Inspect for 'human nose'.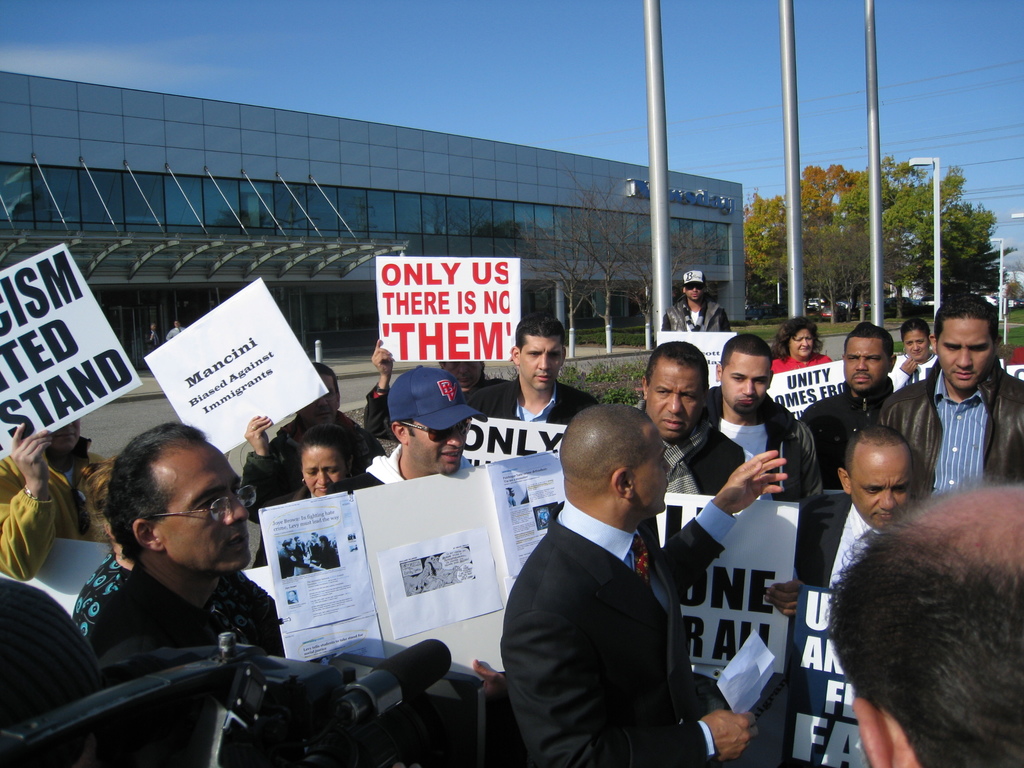
Inspection: (left=910, top=343, right=916, bottom=349).
